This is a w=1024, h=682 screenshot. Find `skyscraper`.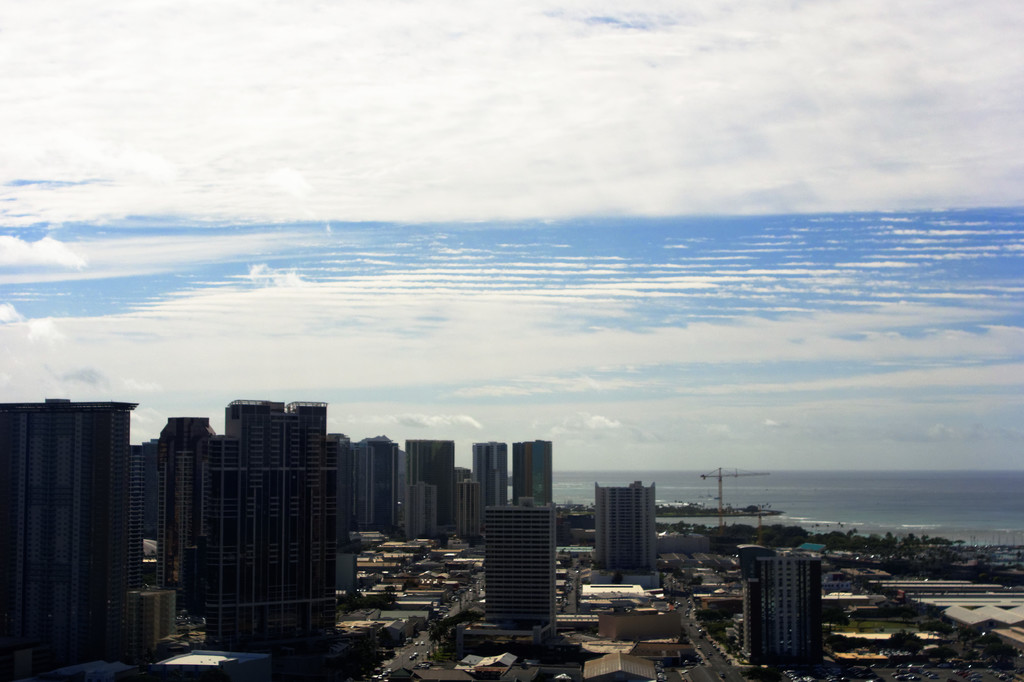
Bounding box: 509:431:556:504.
